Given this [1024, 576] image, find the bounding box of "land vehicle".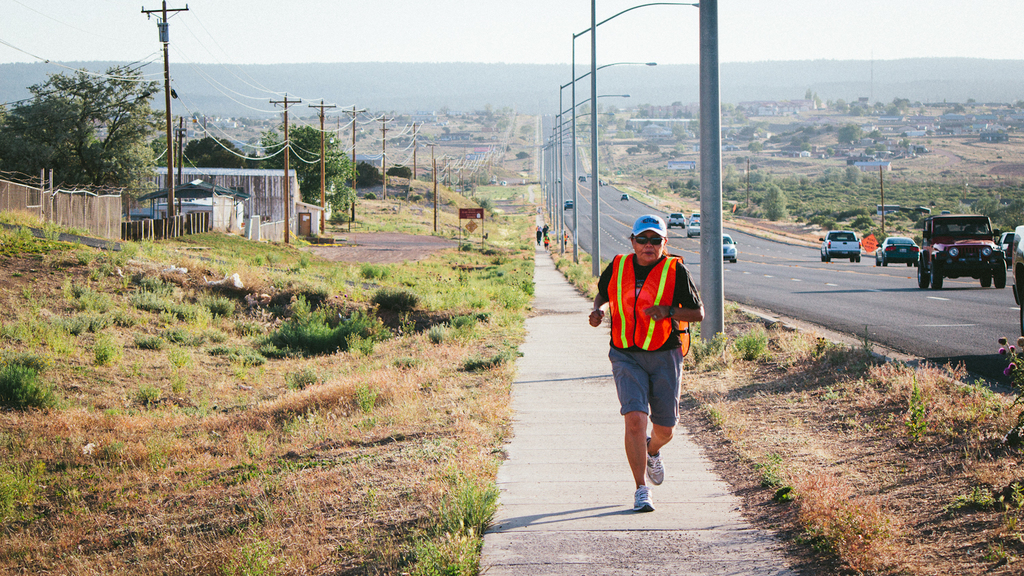
box(816, 228, 862, 263).
